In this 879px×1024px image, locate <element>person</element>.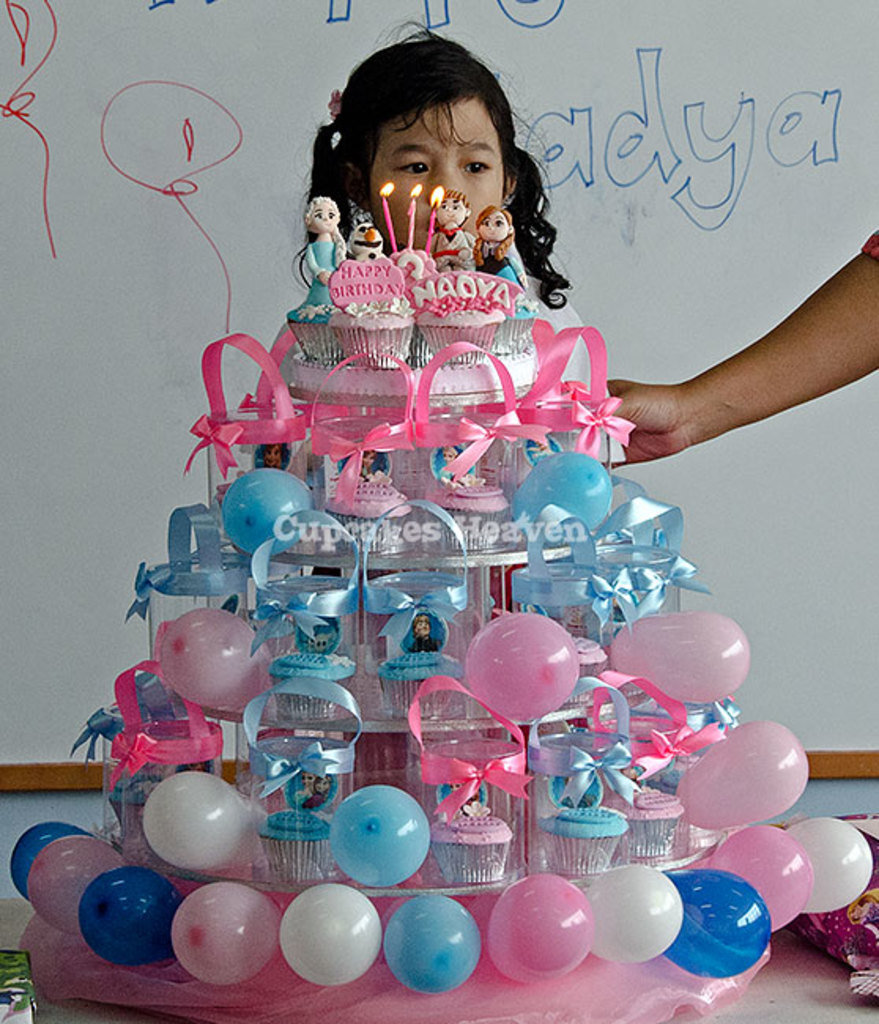
Bounding box: crop(315, 72, 578, 310).
